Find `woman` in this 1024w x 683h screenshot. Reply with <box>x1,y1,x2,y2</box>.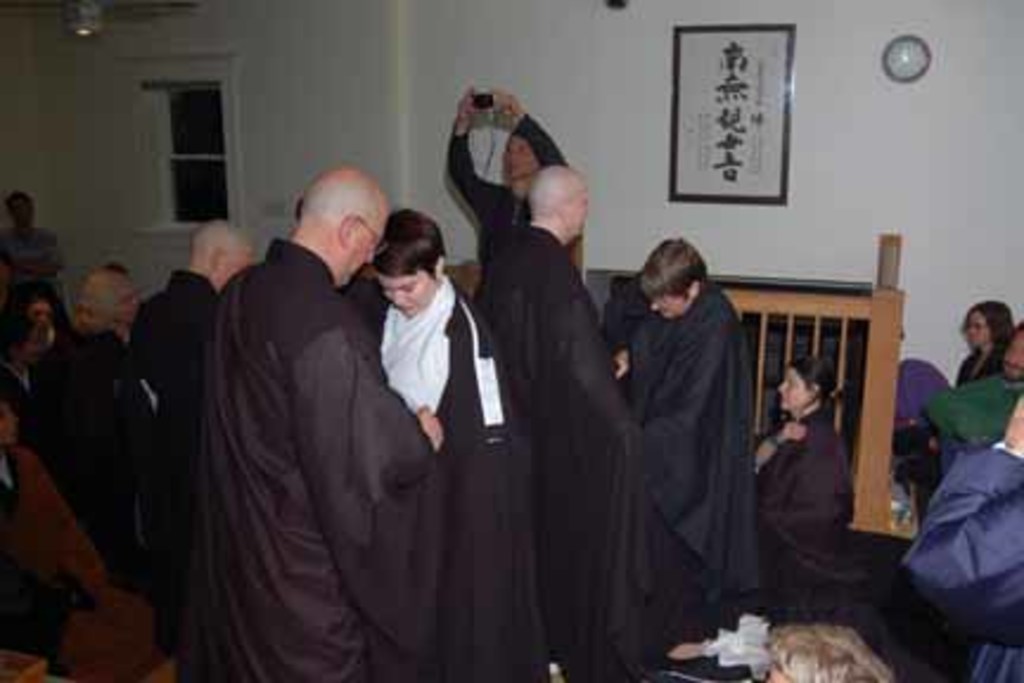
<box>365,204,552,681</box>.
